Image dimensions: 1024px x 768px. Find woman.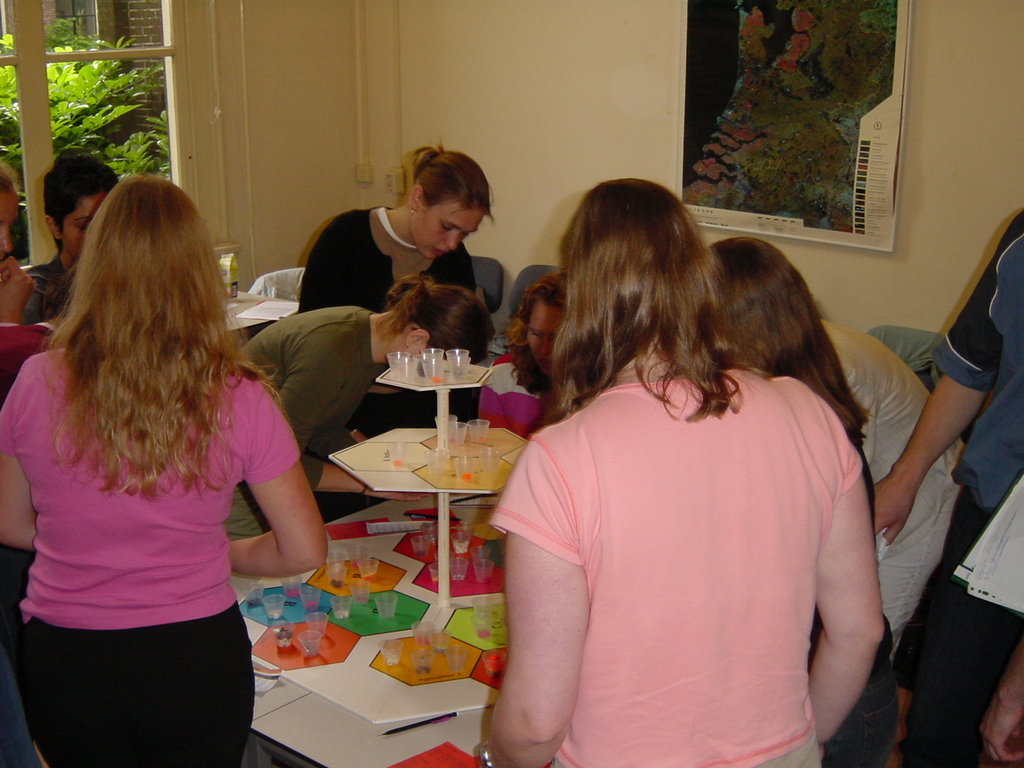
crop(285, 150, 505, 421).
